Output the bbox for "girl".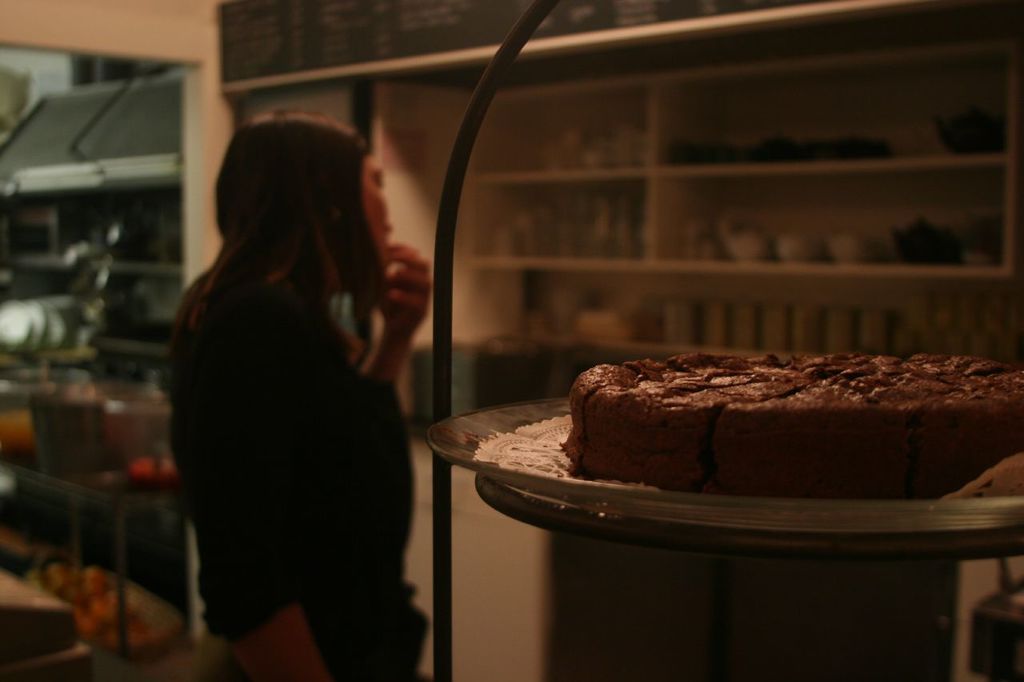
crop(170, 111, 432, 680).
